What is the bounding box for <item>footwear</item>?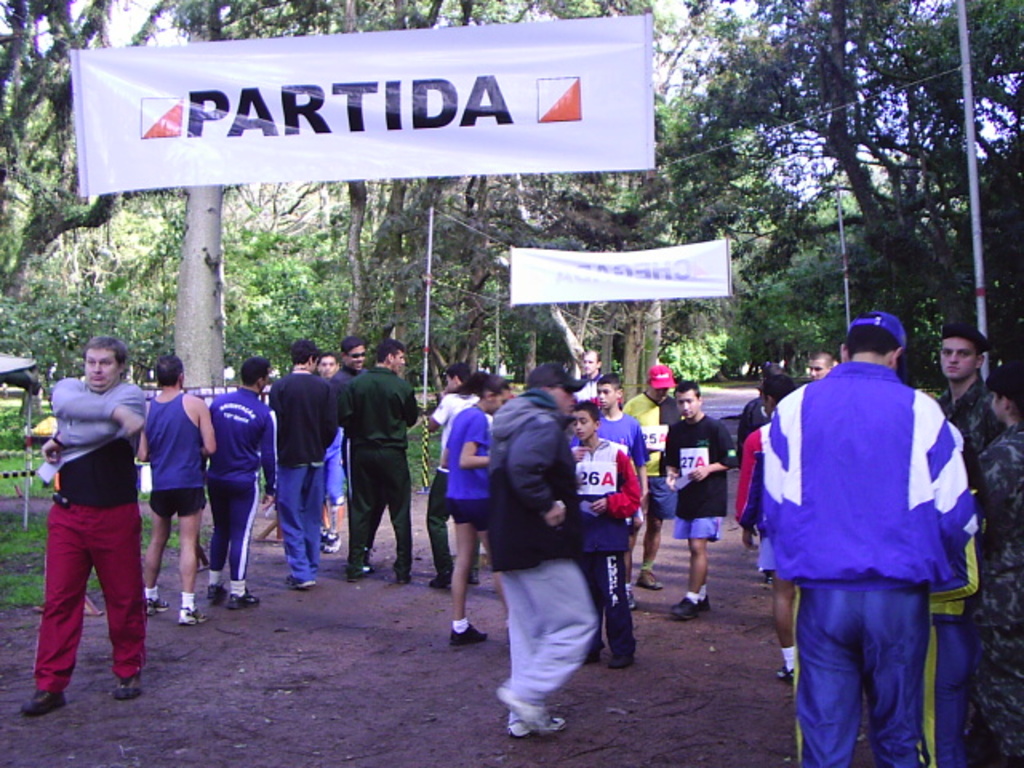
pyautogui.locateOnScreen(320, 528, 346, 550).
